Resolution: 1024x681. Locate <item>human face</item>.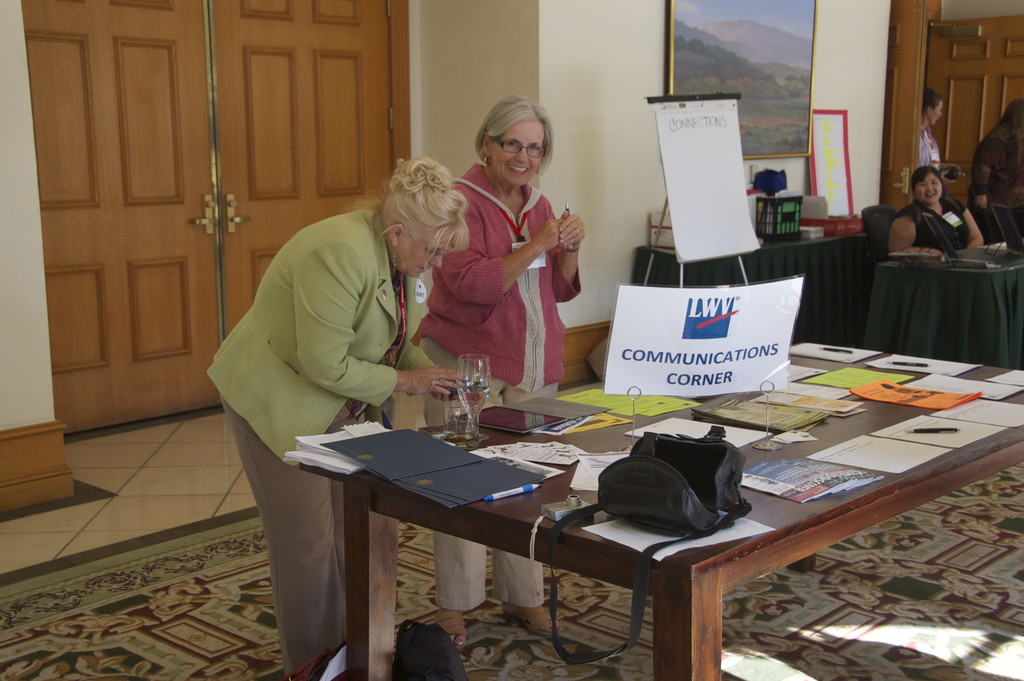
(931, 99, 944, 126).
